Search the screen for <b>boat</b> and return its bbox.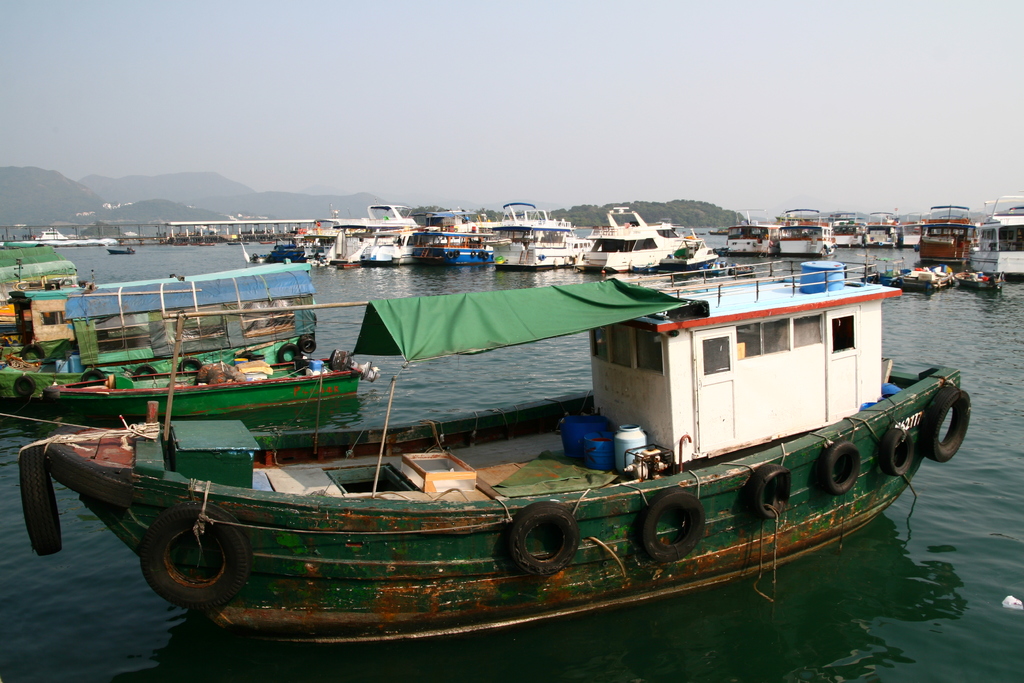
Found: x1=829 y1=207 x2=867 y2=249.
